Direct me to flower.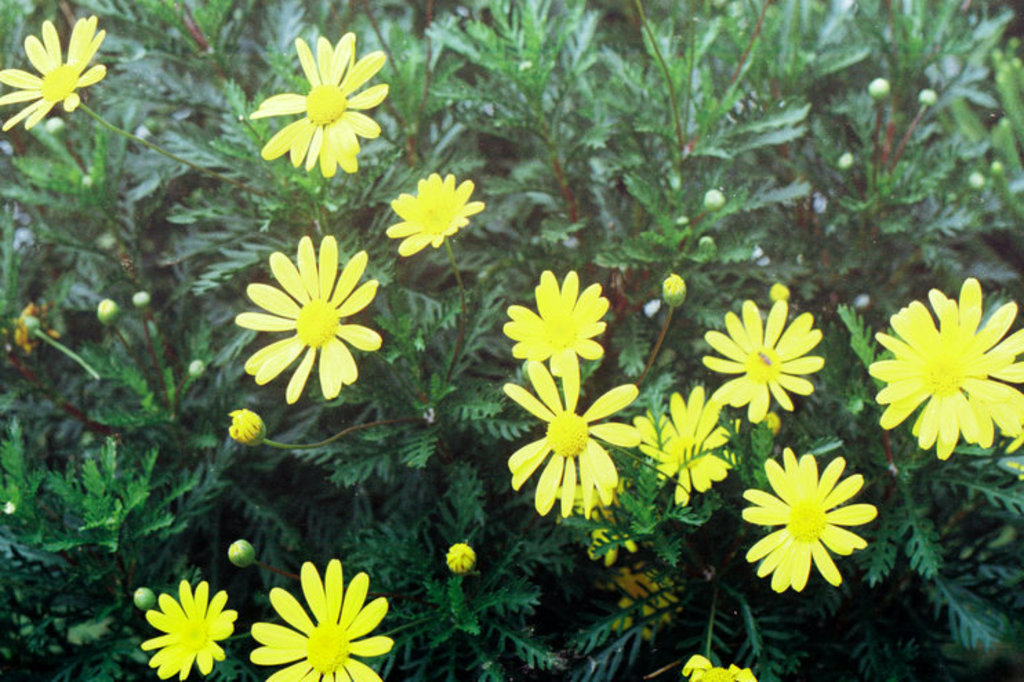
Direction: 865 273 1023 460.
